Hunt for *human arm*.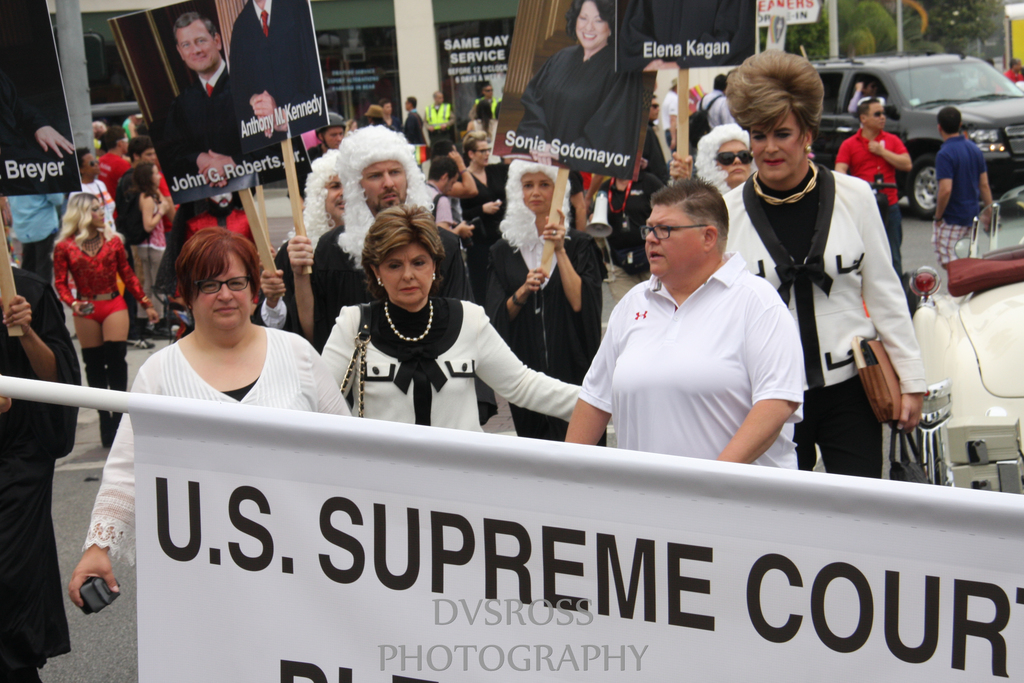
Hunted down at bbox=[979, 147, 996, 207].
